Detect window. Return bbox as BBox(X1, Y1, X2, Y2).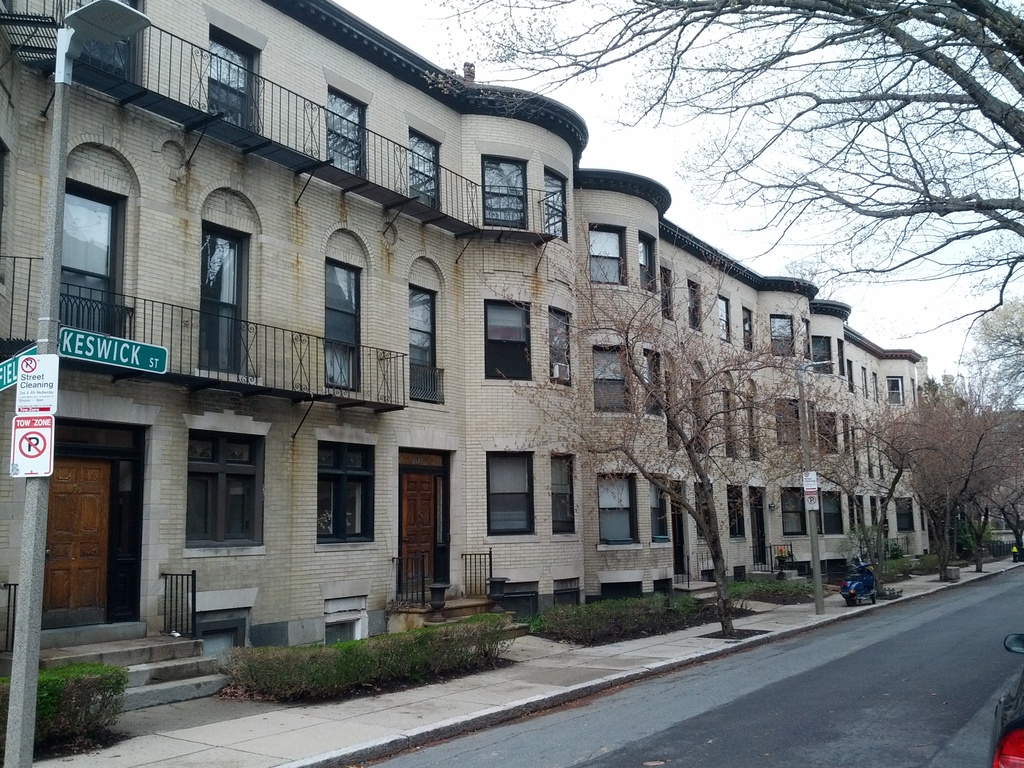
BBox(407, 112, 456, 209).
